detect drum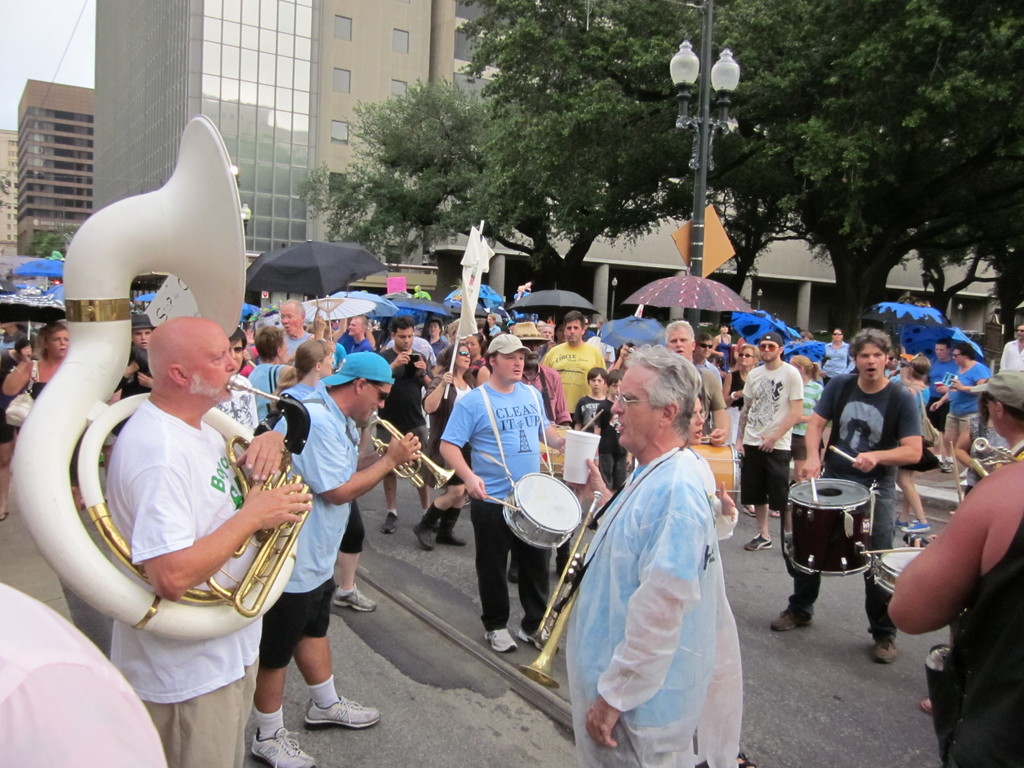
{"left": 540, "top": 424, "right": 568, "bottom": 479}
